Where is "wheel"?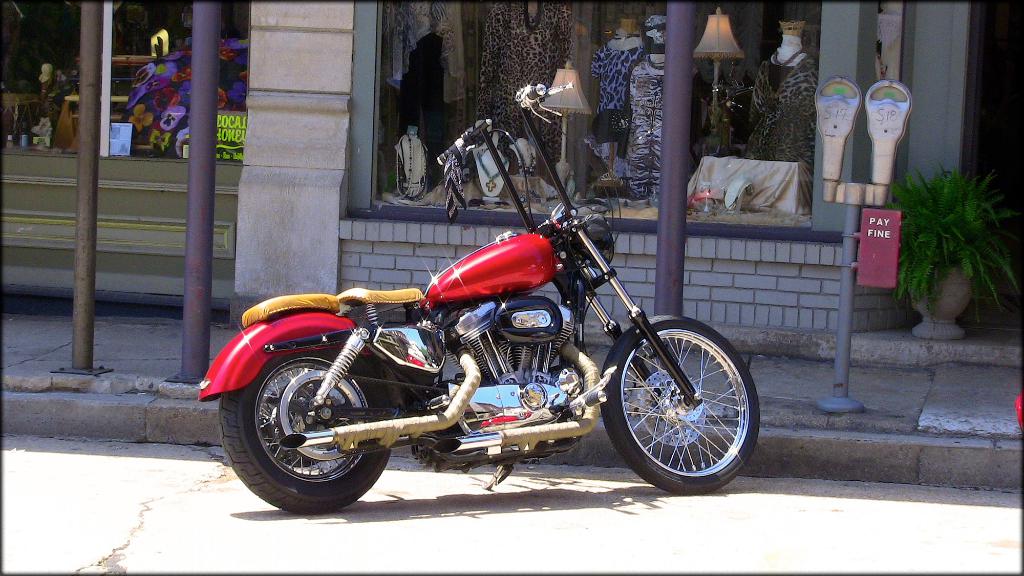
bbox=(221, 338, 391, 519).
